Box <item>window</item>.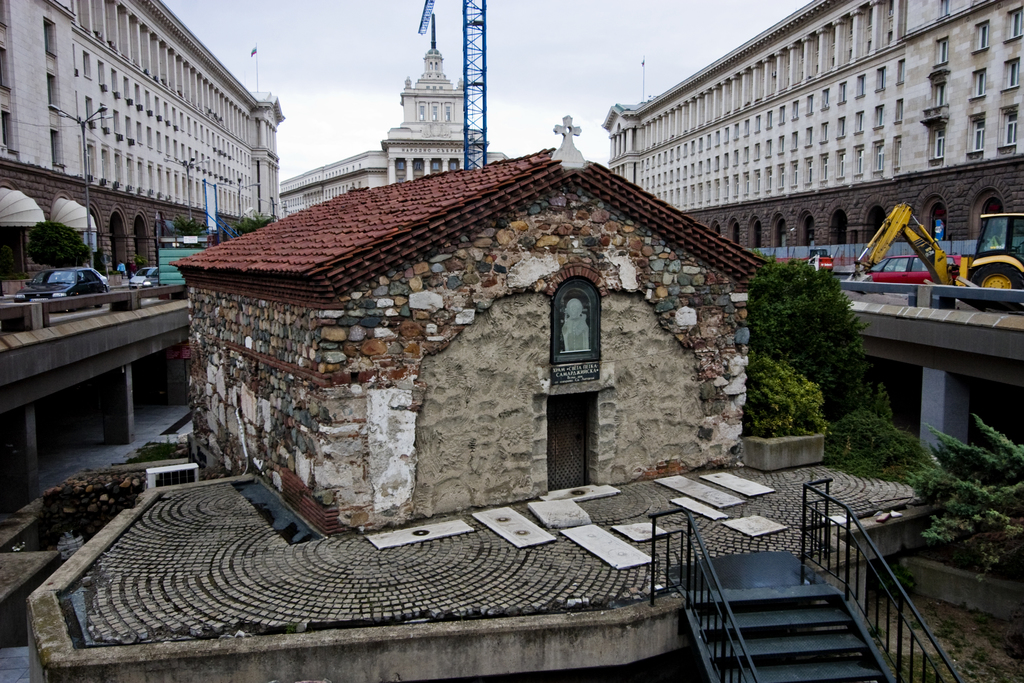
[x1=853, y1=73, x2=865, y2=99].
